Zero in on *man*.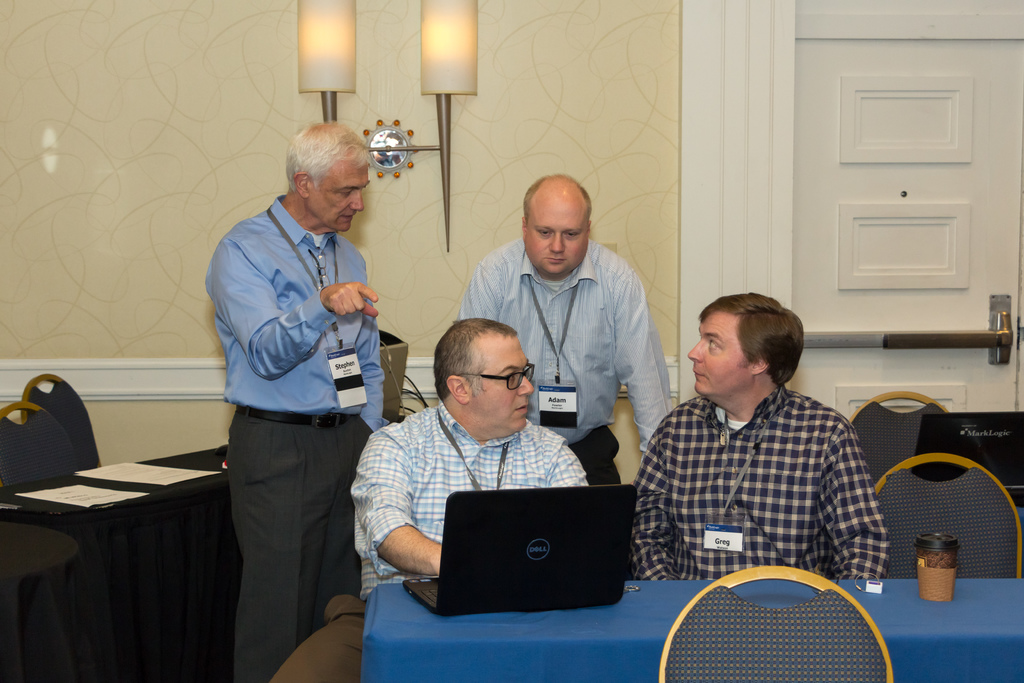
Zeroed in: [451, 173, 681, 502].
